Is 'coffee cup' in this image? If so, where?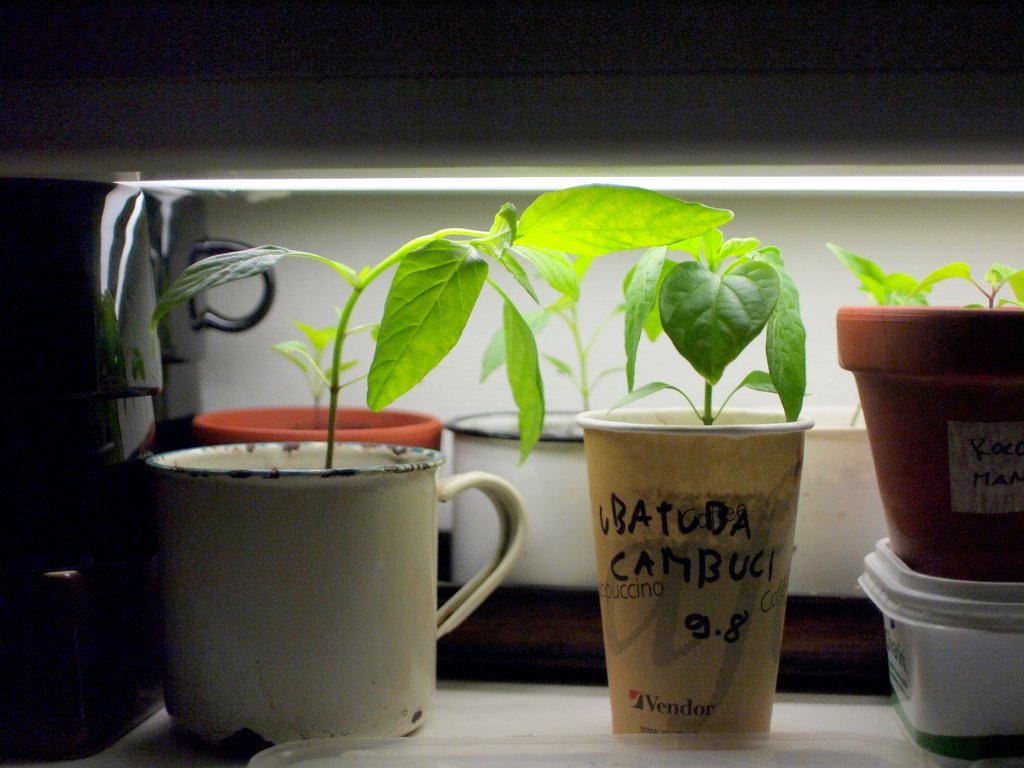
Yes, at detection(144, 440, 527, 754).
